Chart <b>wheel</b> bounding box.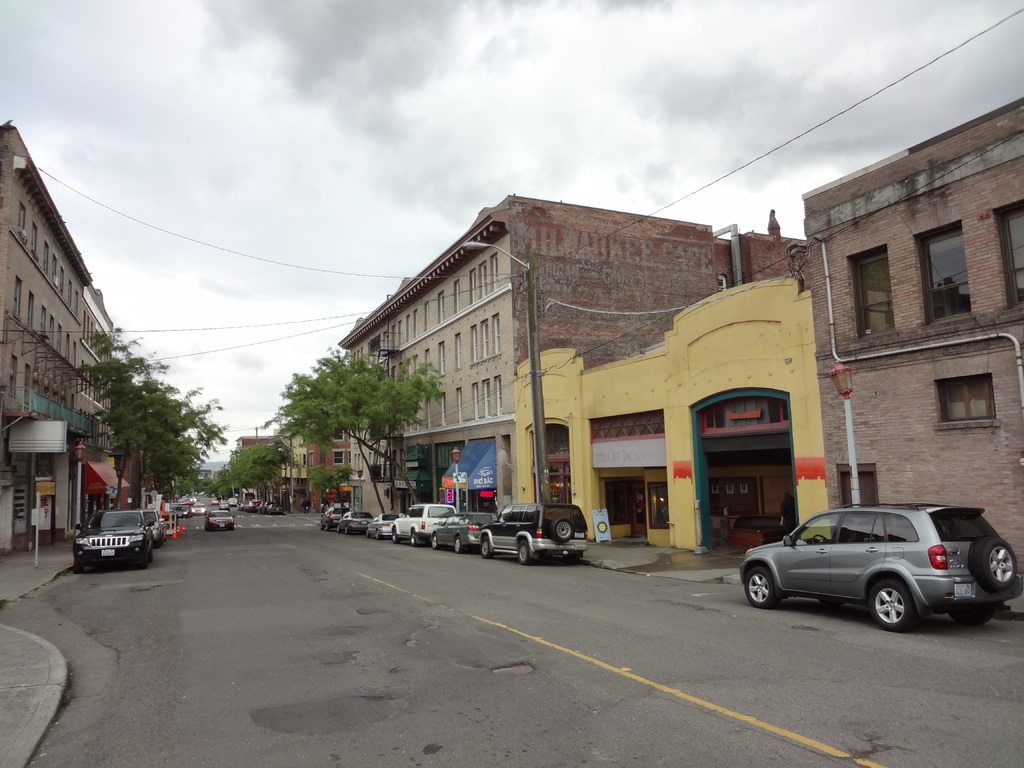
Charted: select_region(742, 568, 778, 608).
